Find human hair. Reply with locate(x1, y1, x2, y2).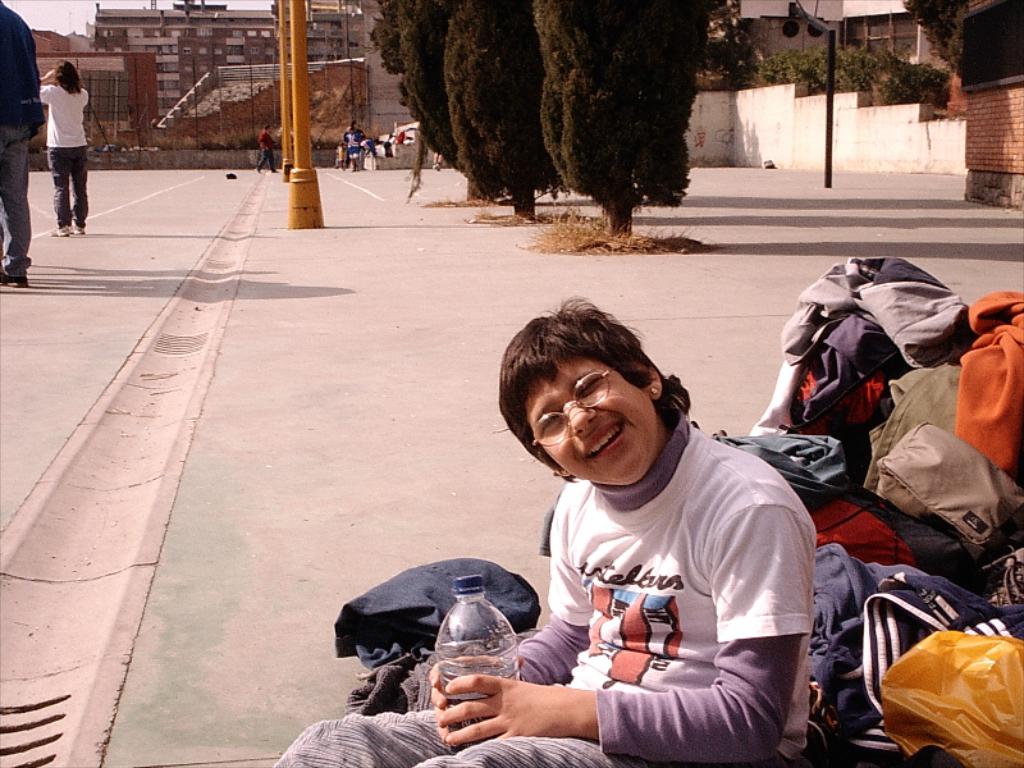
locate(483, 296, 701, 485).
